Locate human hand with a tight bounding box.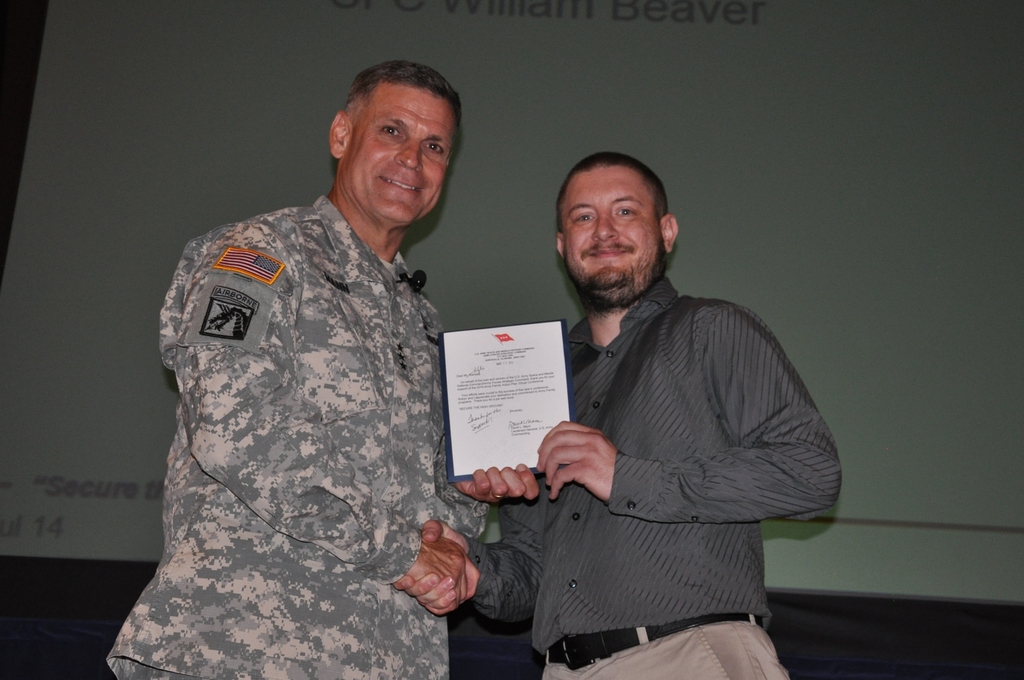
crop(452, 458, 543, 508).
